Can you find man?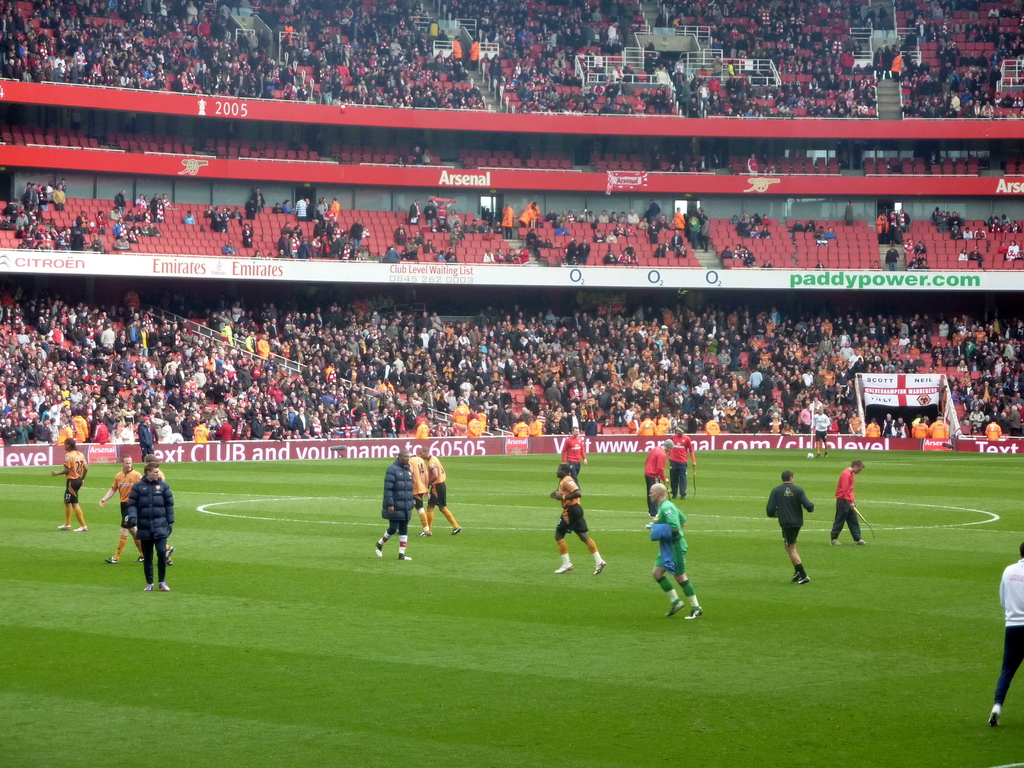
Yes, bounding box: bbox=[150, 193, 158, 219].
